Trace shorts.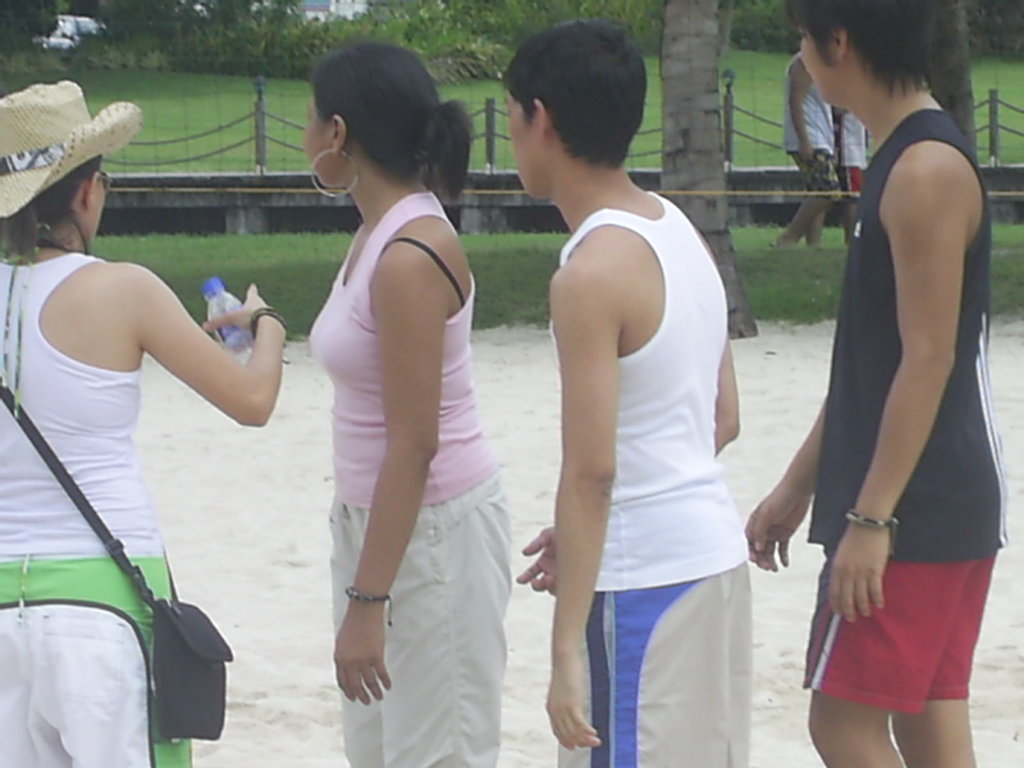
Traced to Rect(555, 563, 748, 767).
